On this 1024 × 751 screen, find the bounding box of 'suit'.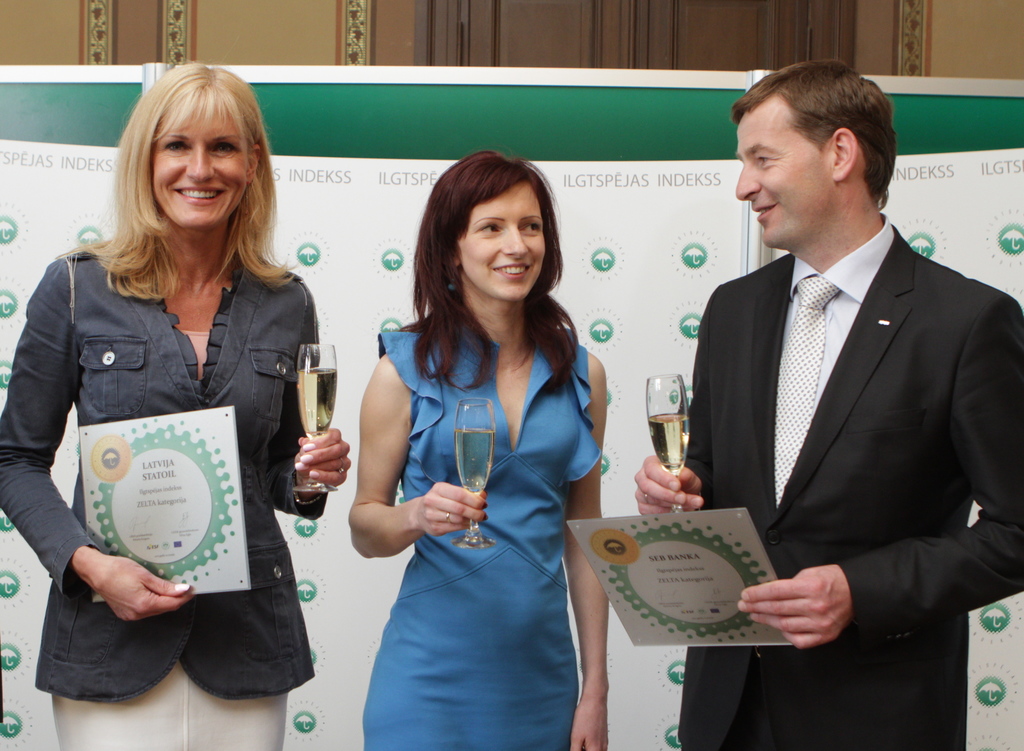
Bounding box: 683,210,1023,750.
